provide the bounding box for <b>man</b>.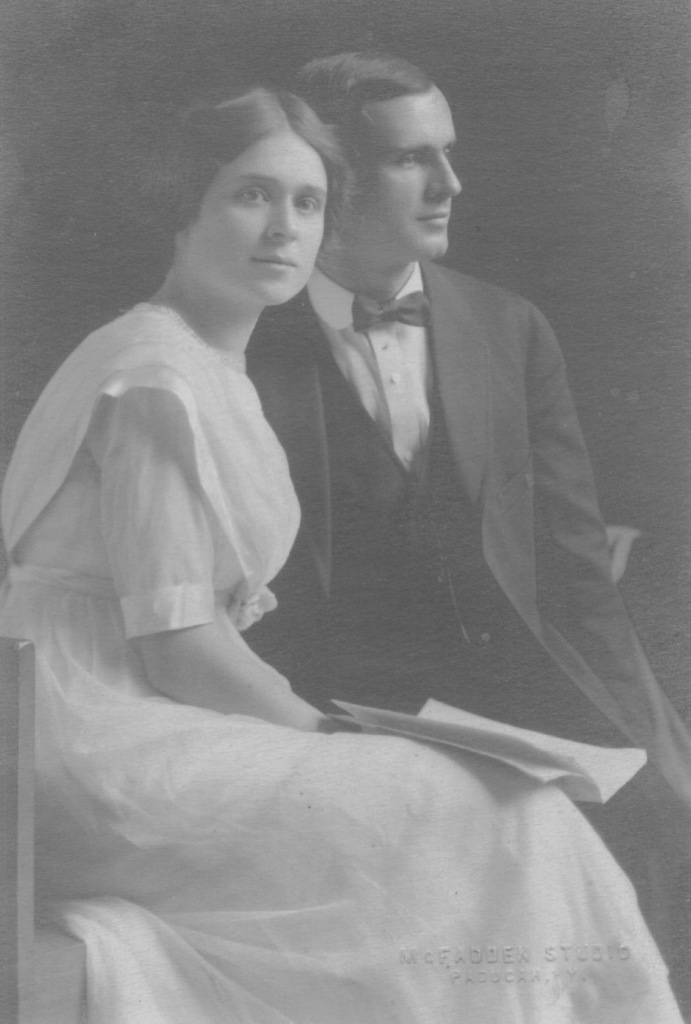
bbox=(240, 32, 690, 998).
